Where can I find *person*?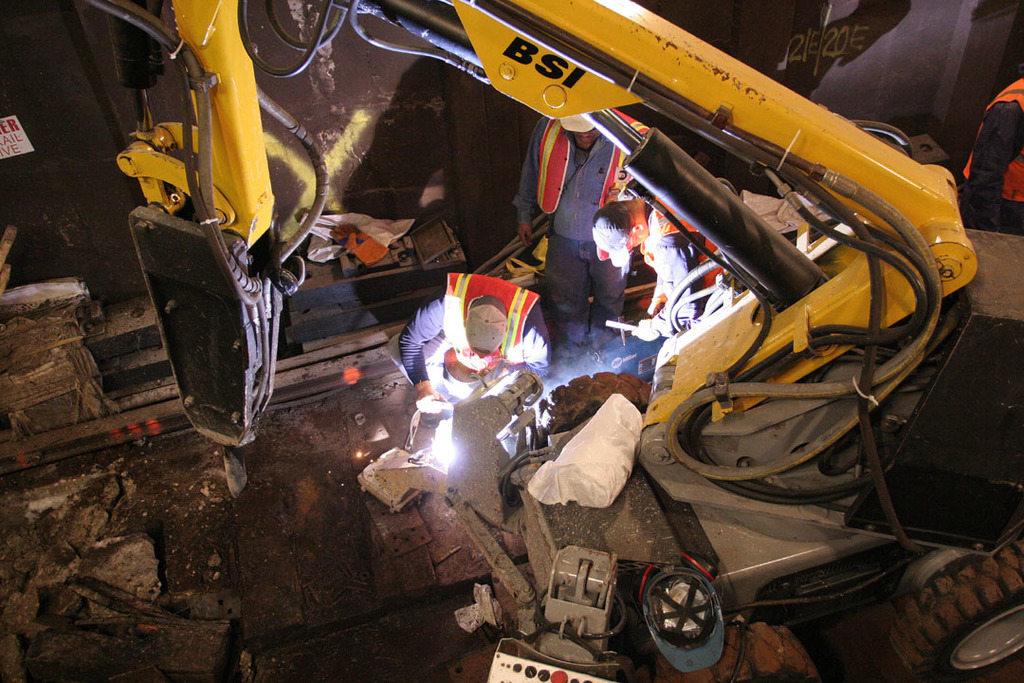
You can find it at [514, 106, 649, 387].
